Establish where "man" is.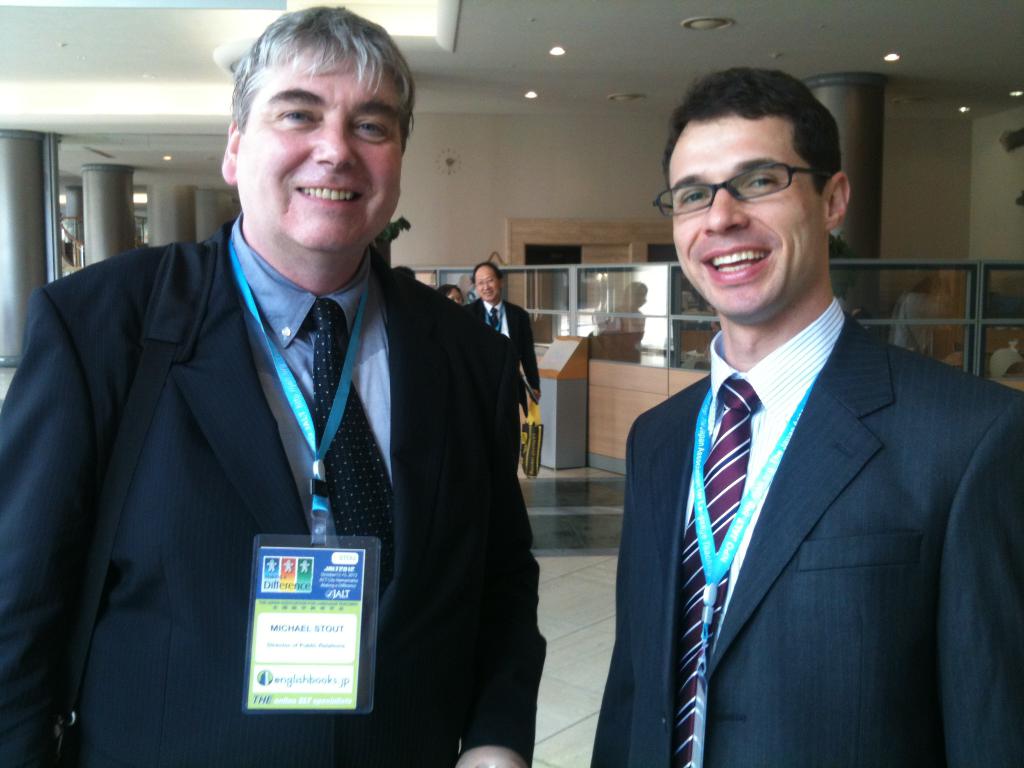
Established at 445, 262, 550, 418.
